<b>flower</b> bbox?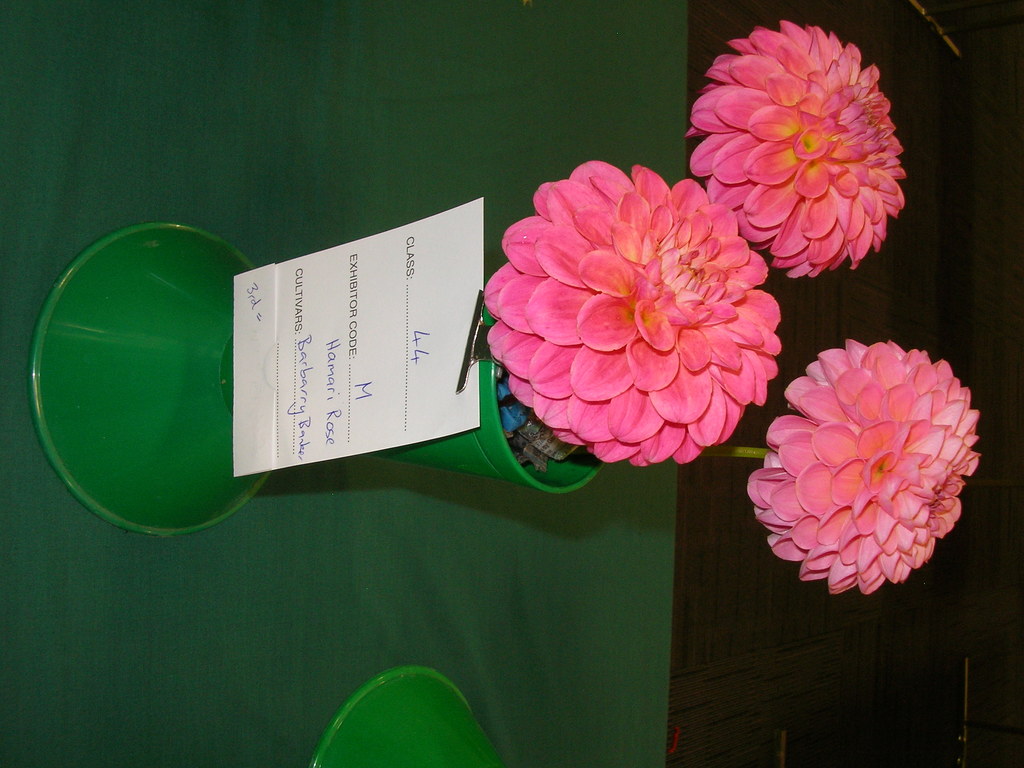
box=[744, 333, 978, 601]
